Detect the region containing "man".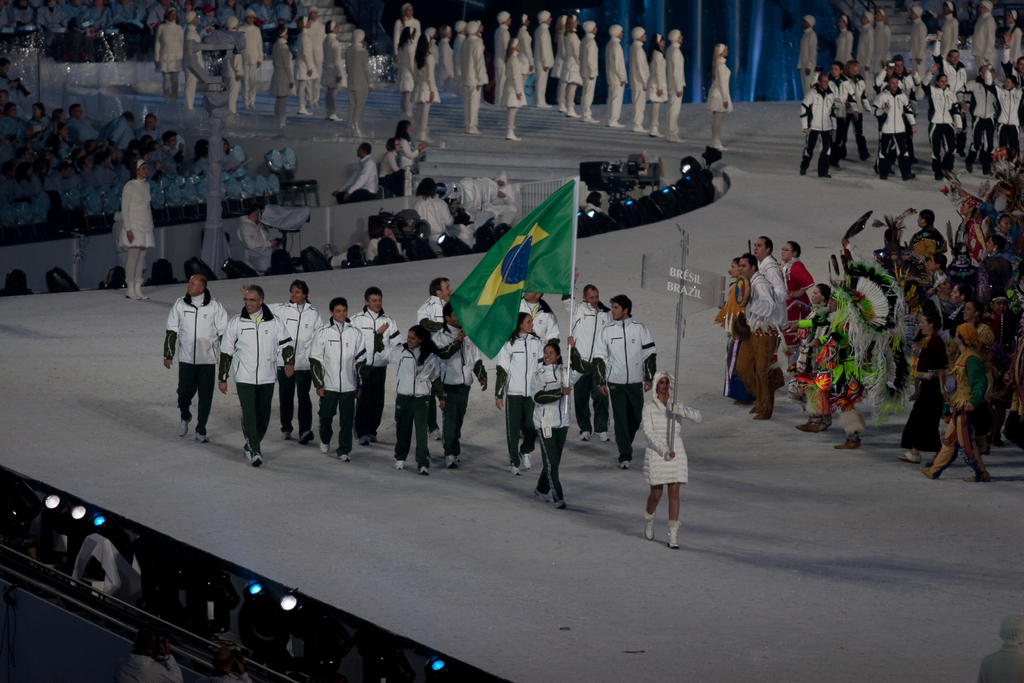
240 278 323 432.
